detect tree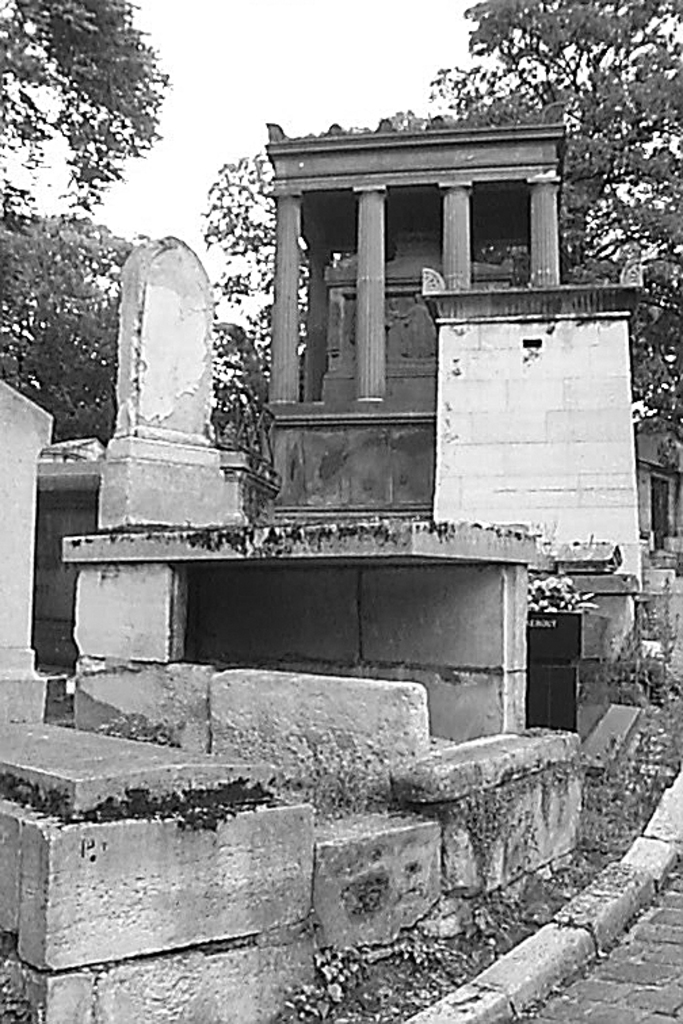
<bbox>0, 217, 136, 461</bbox>
